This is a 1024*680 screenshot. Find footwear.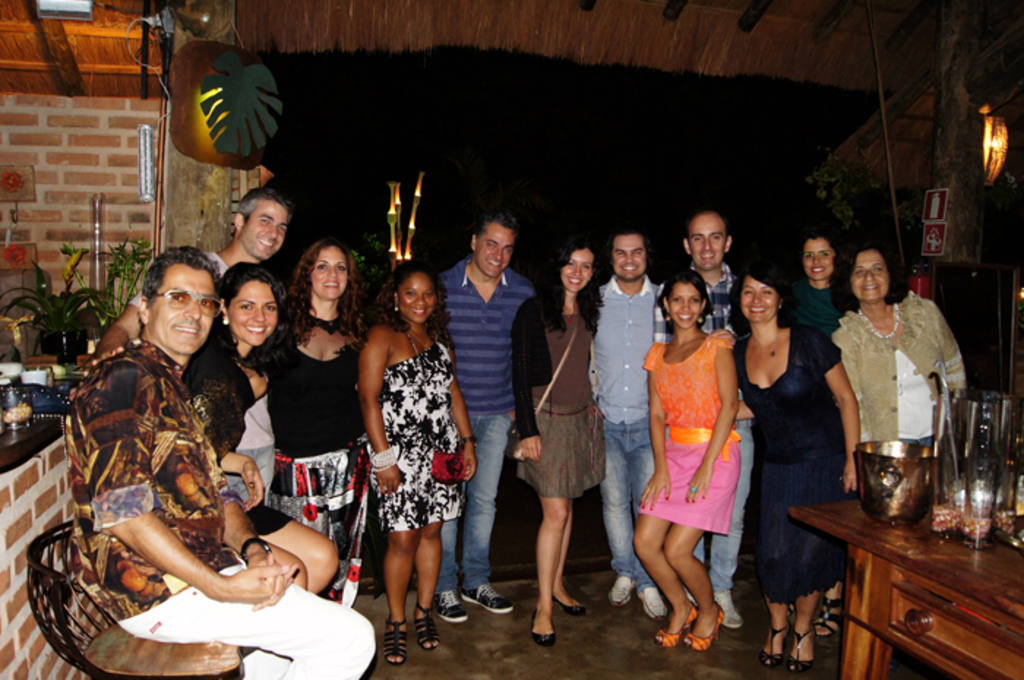
Bounding box: pyautogui.locateOnScreen(550, 594, 581, 614).
